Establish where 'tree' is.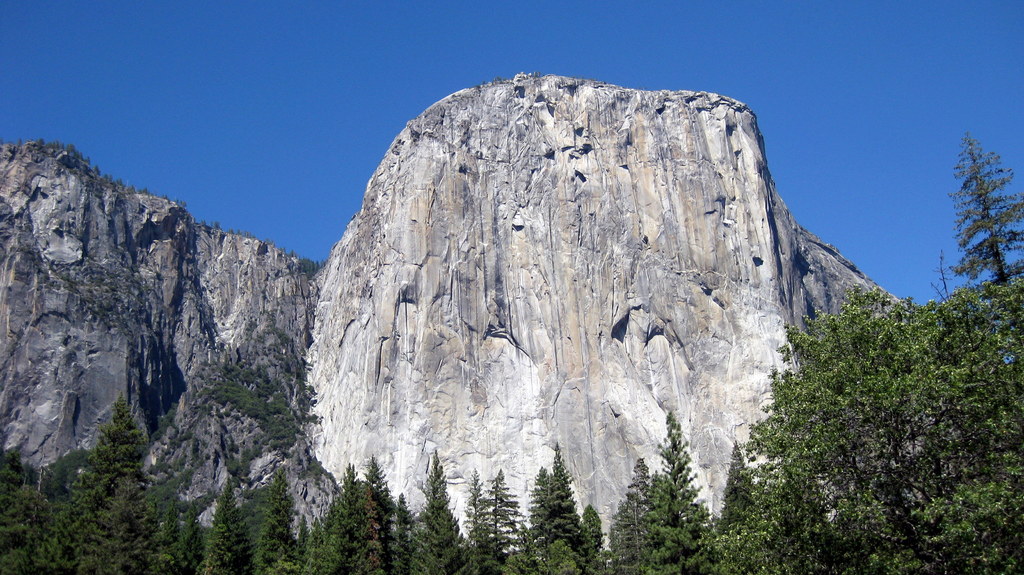
Established at select_region(0, 280, 1023, 574).
